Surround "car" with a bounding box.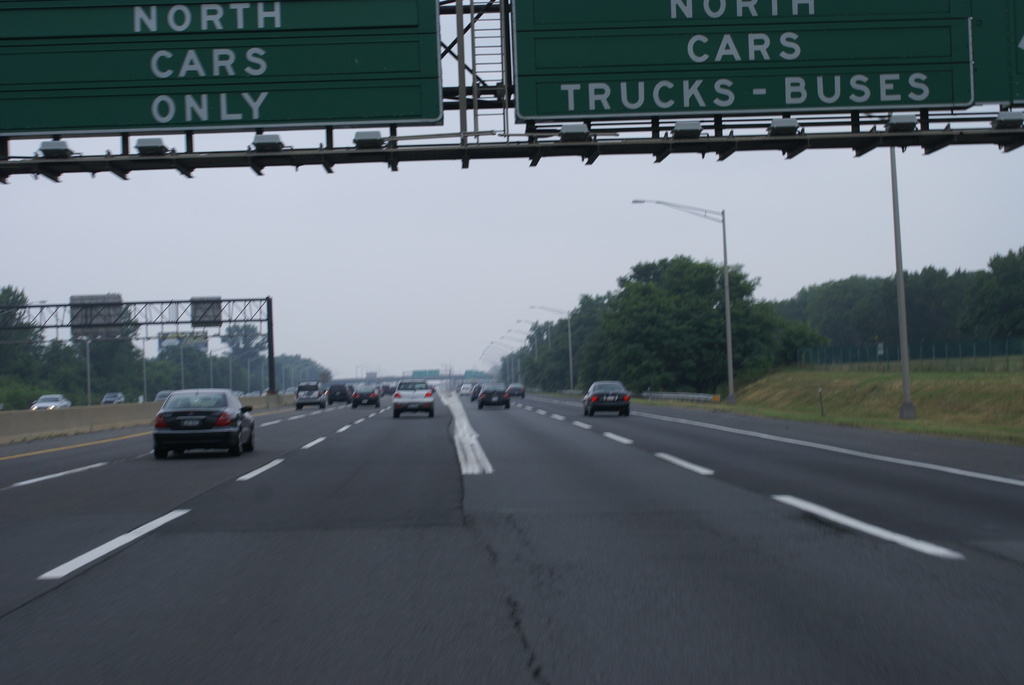
381,382,399,392.
